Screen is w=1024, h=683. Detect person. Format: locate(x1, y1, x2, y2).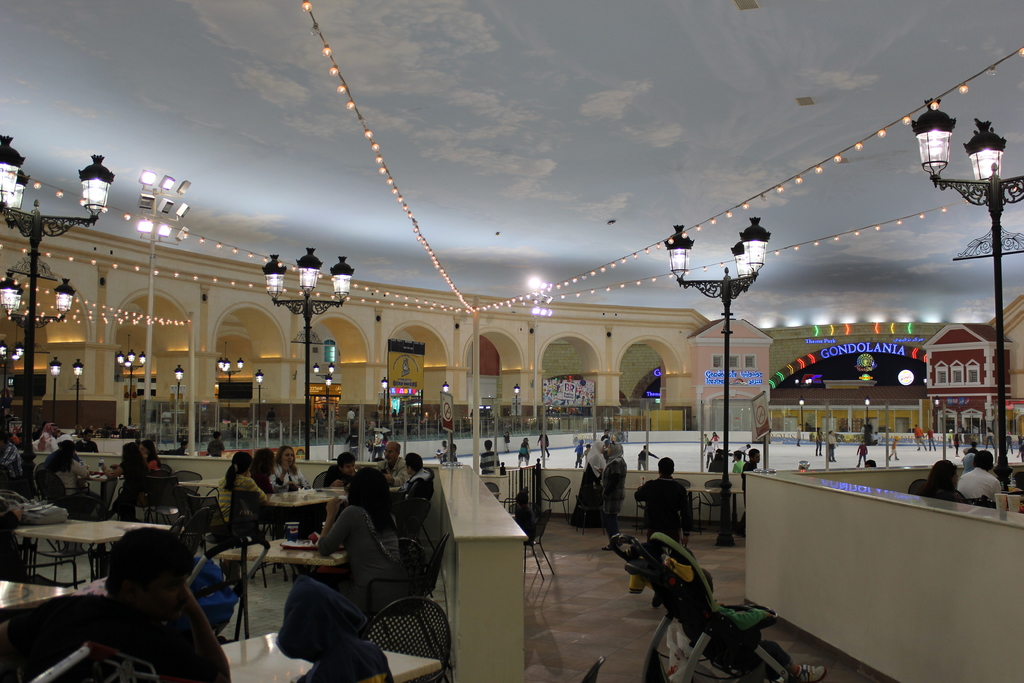
locate(1, 432, 29, 505).
